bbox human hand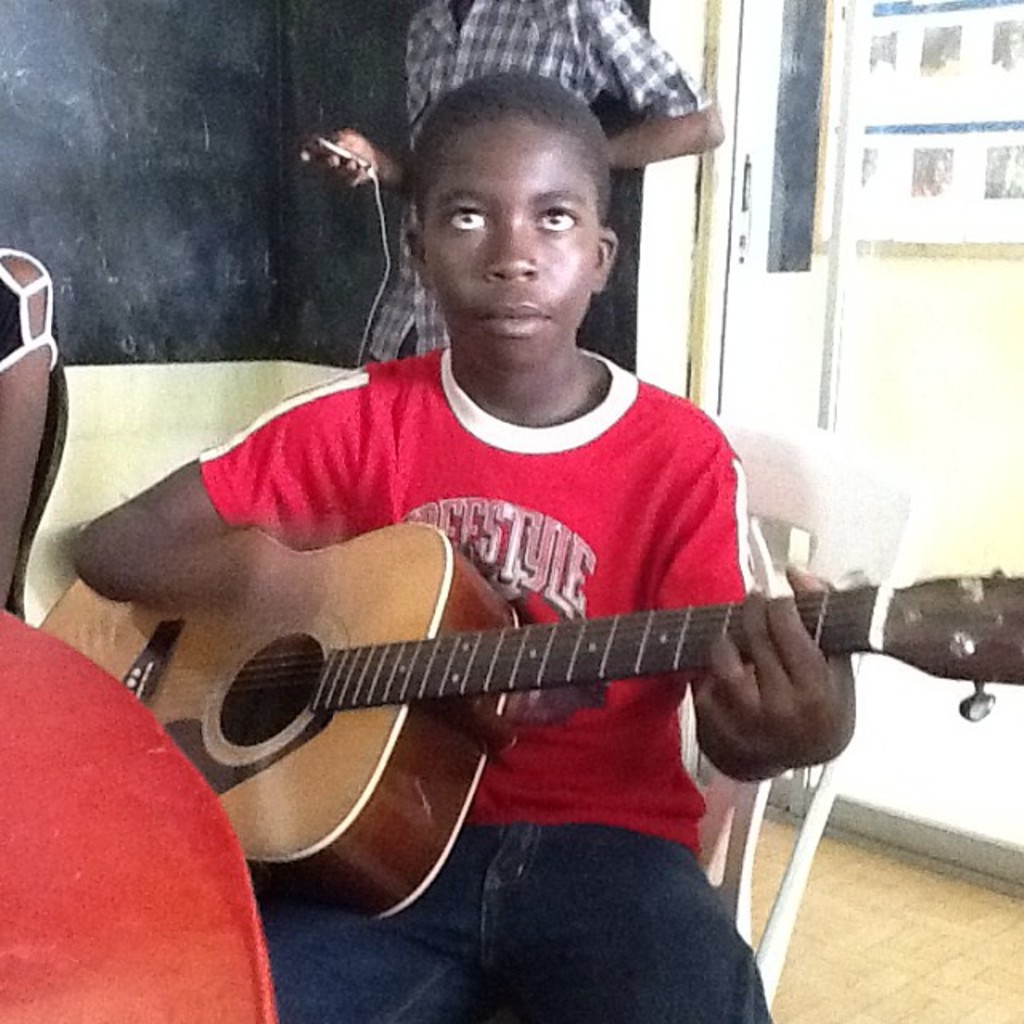
detection(694, 562, 858, 771)
